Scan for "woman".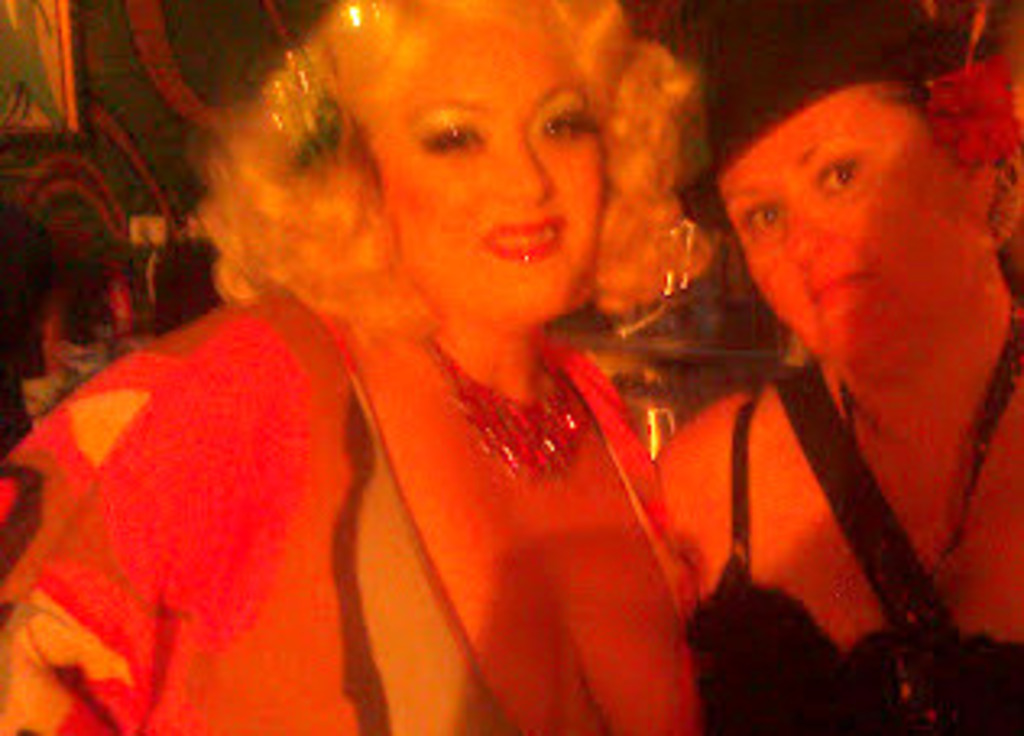
Scan result: x1=677 y1=45 x2=1018 y2=678.
